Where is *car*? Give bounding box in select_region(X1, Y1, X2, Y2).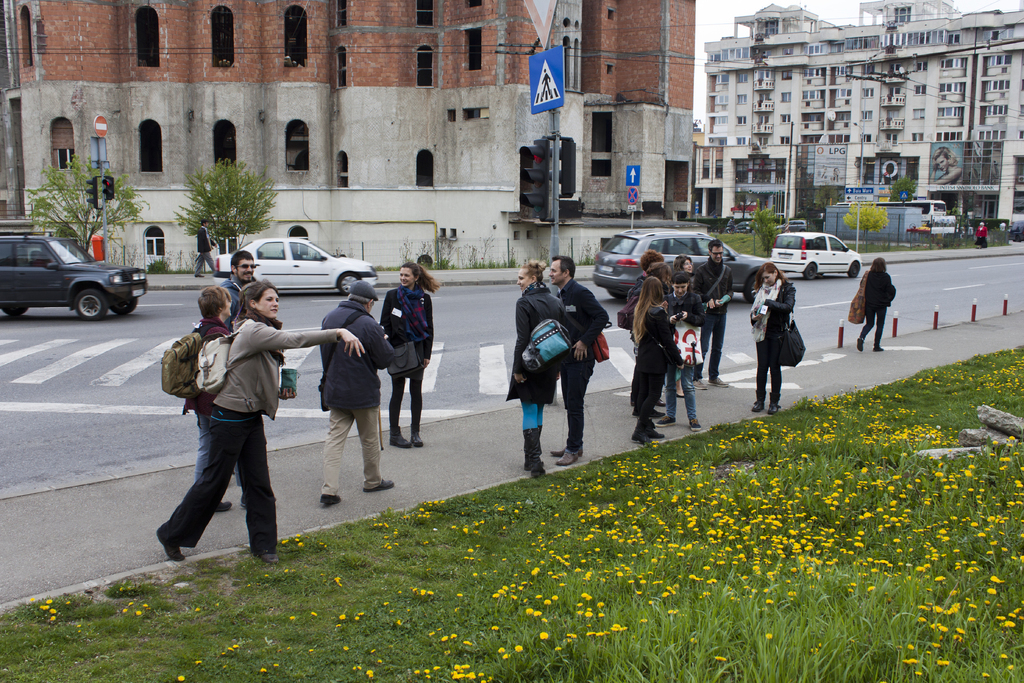
select_region(216, 231, 378, 298).
